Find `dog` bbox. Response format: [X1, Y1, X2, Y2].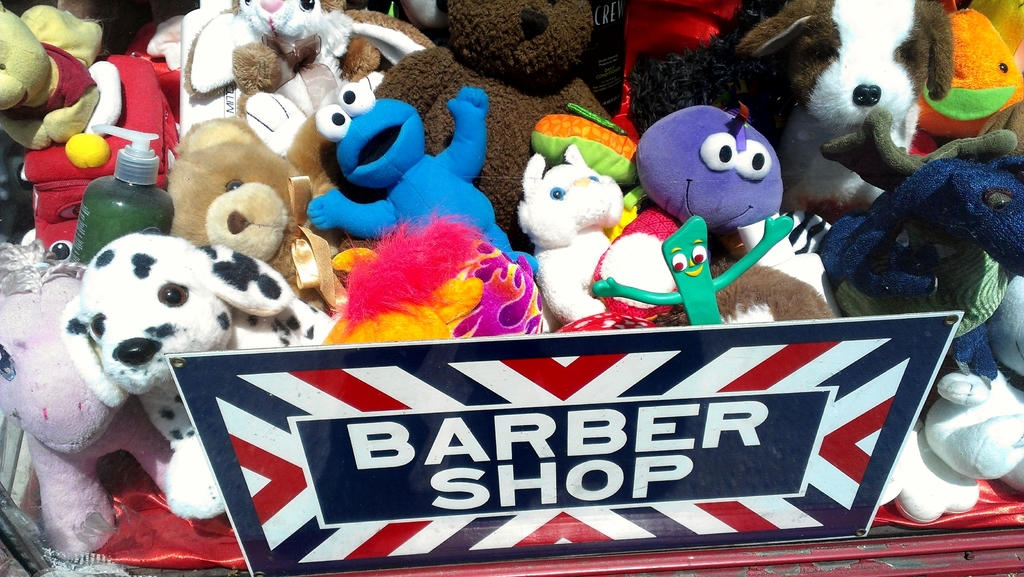
[58, 230, 346, 530].
